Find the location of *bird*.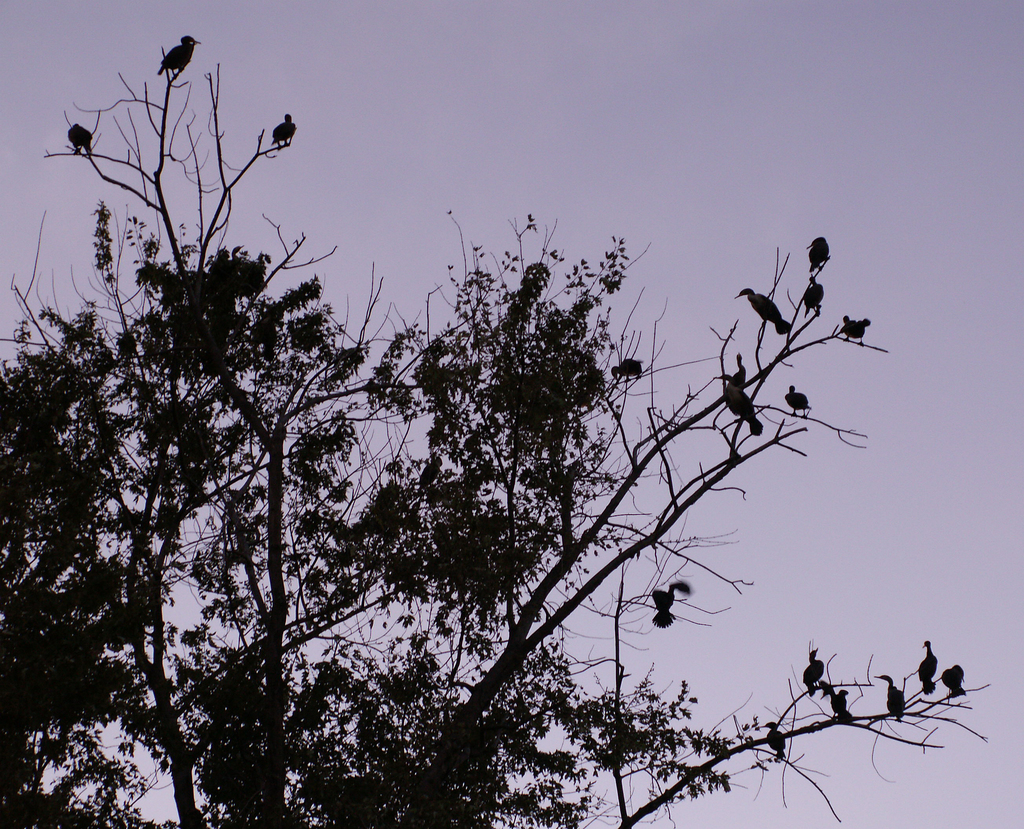
Location: [x1=753, y1=718, x2=790, y2=762].
